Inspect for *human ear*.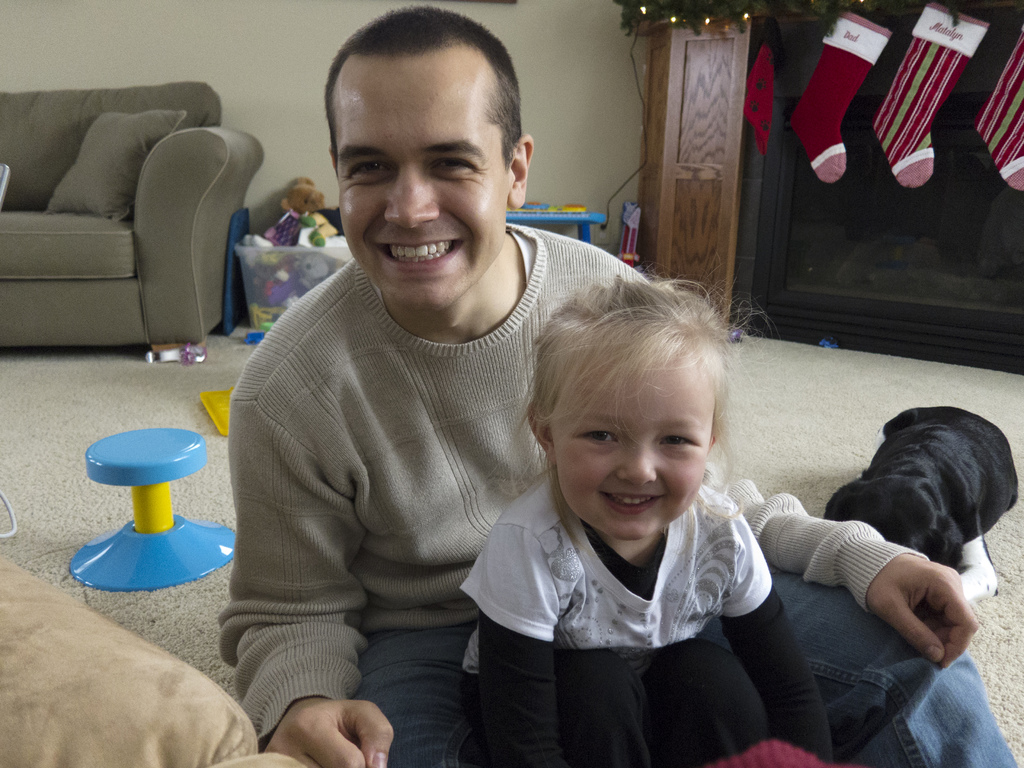
Inspection: <box>509,135,533,212</box>.
